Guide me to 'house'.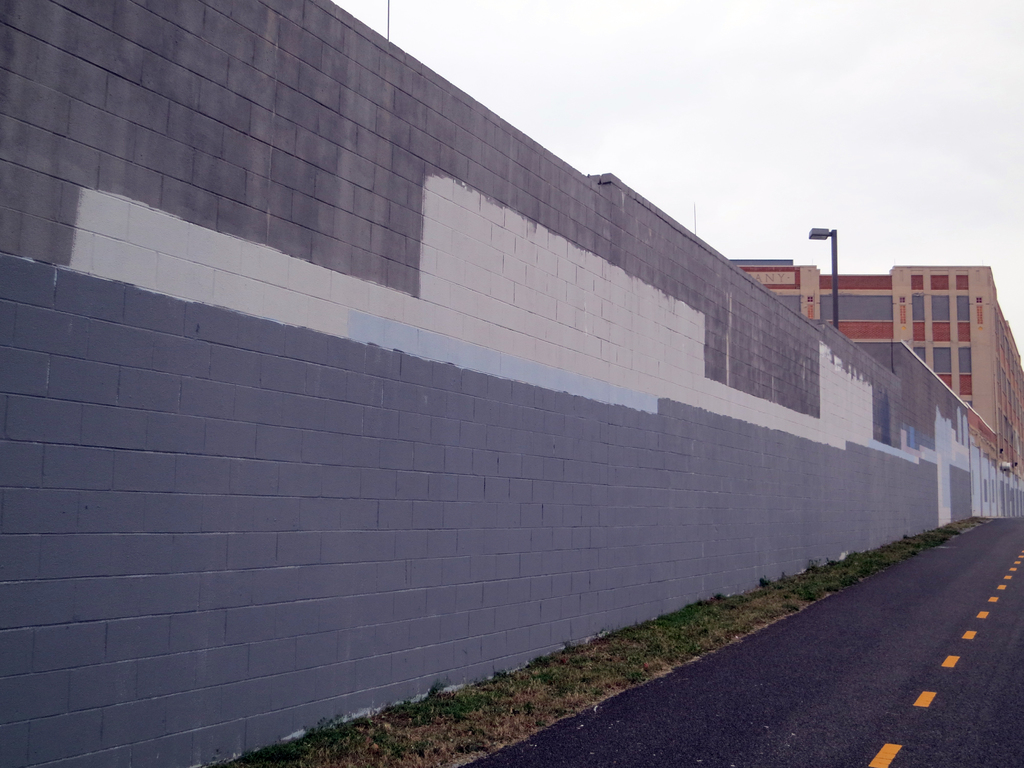
Guidance: pyautogui.locateOnScreen(0, 0, 1023, 767).
